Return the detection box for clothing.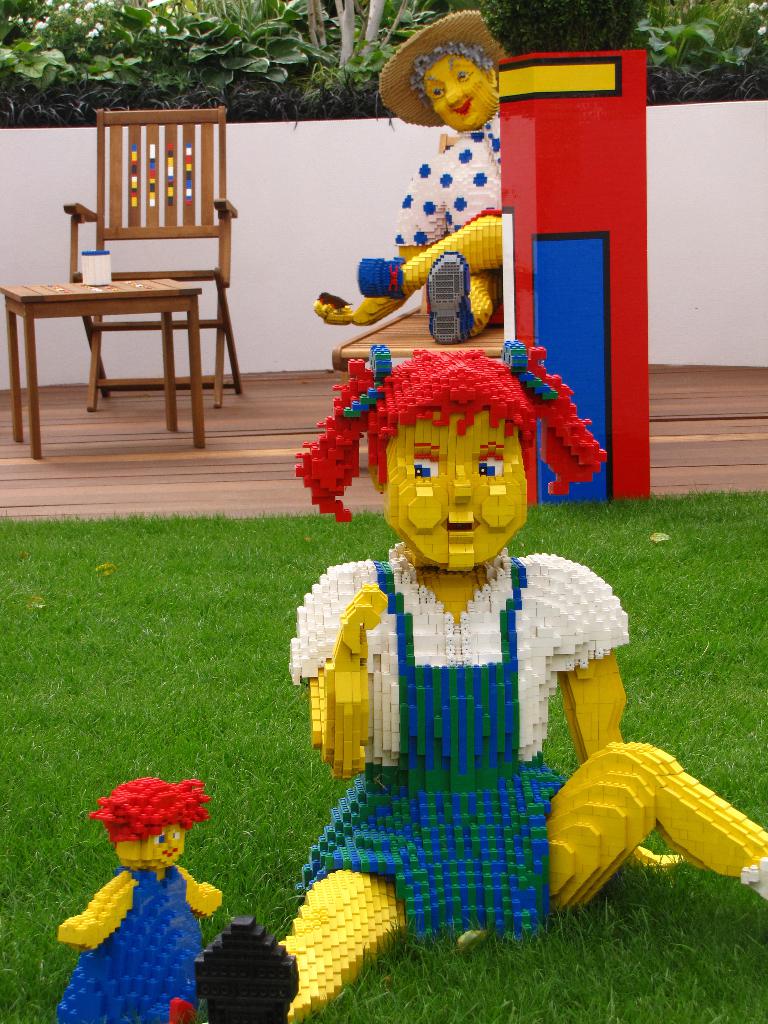
{"left": 65, "top": 867, "right": 204, "bottom": 1023}.
